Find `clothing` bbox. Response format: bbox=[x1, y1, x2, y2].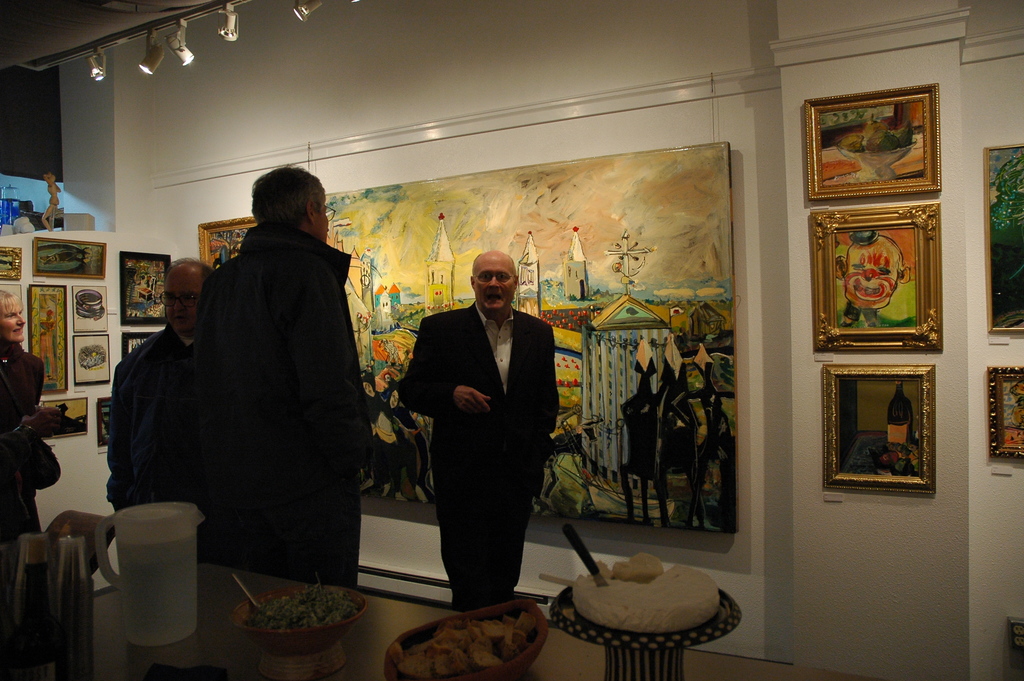
bbox=[92, 222, 364, 598].
